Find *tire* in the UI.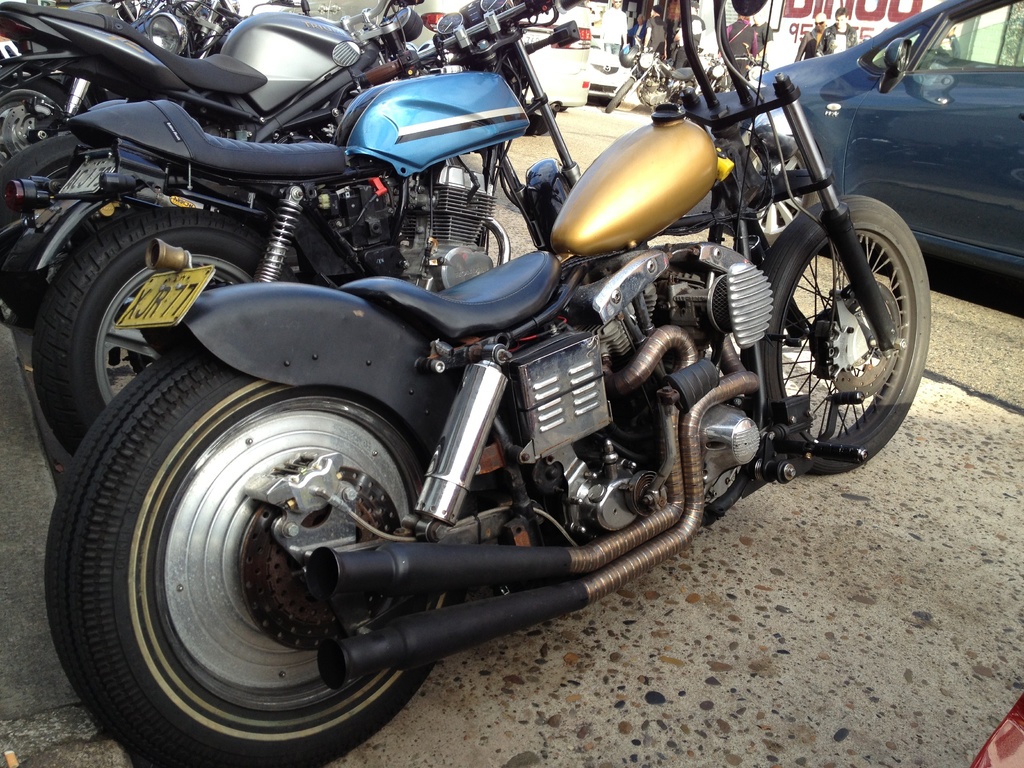
UI element at {"x1": 36, "y1": 205, "x2": 300, "y2": 458}.
